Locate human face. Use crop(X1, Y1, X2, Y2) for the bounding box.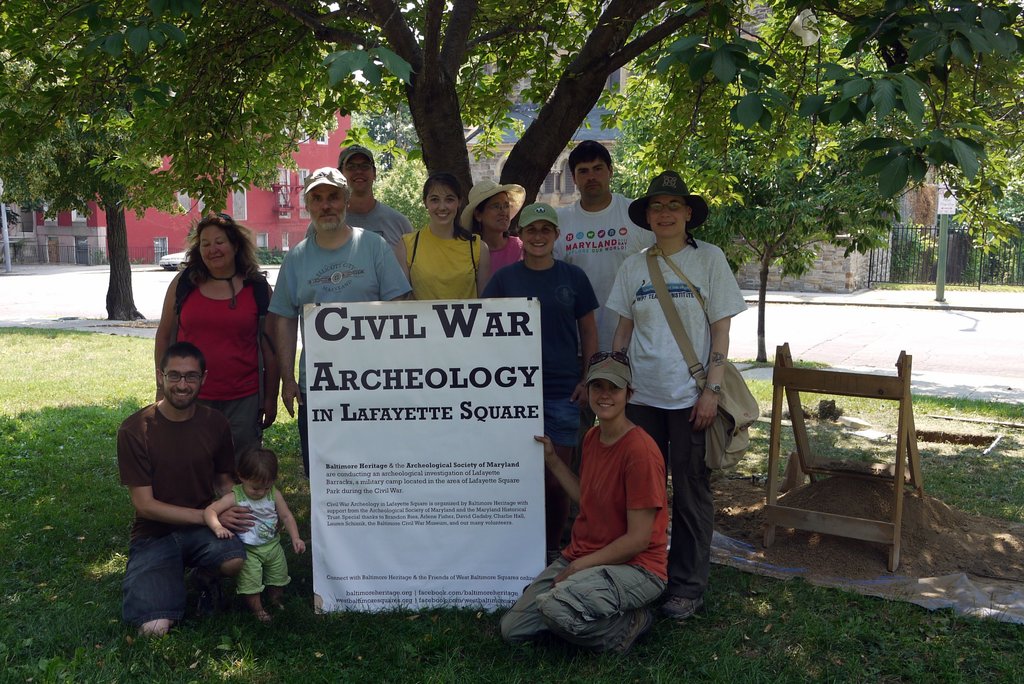
crop(581, 164, 611, 193).
